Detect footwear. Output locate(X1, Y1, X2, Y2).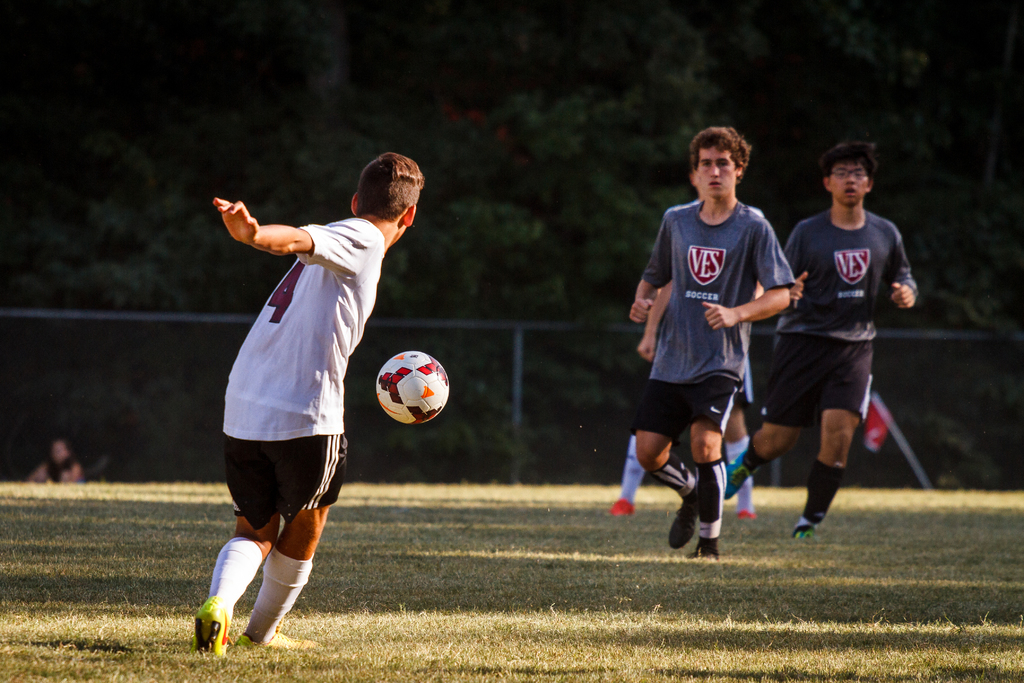
locate(236, 629, 325, 648).
